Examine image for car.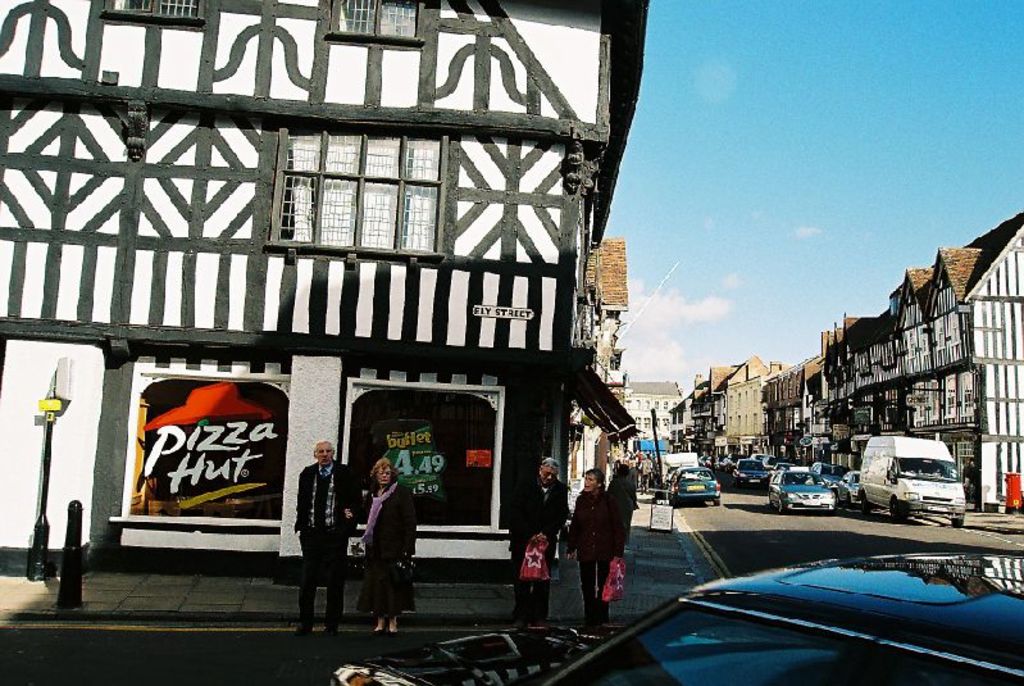
Examination result: box(765, 465, 834, 512).
